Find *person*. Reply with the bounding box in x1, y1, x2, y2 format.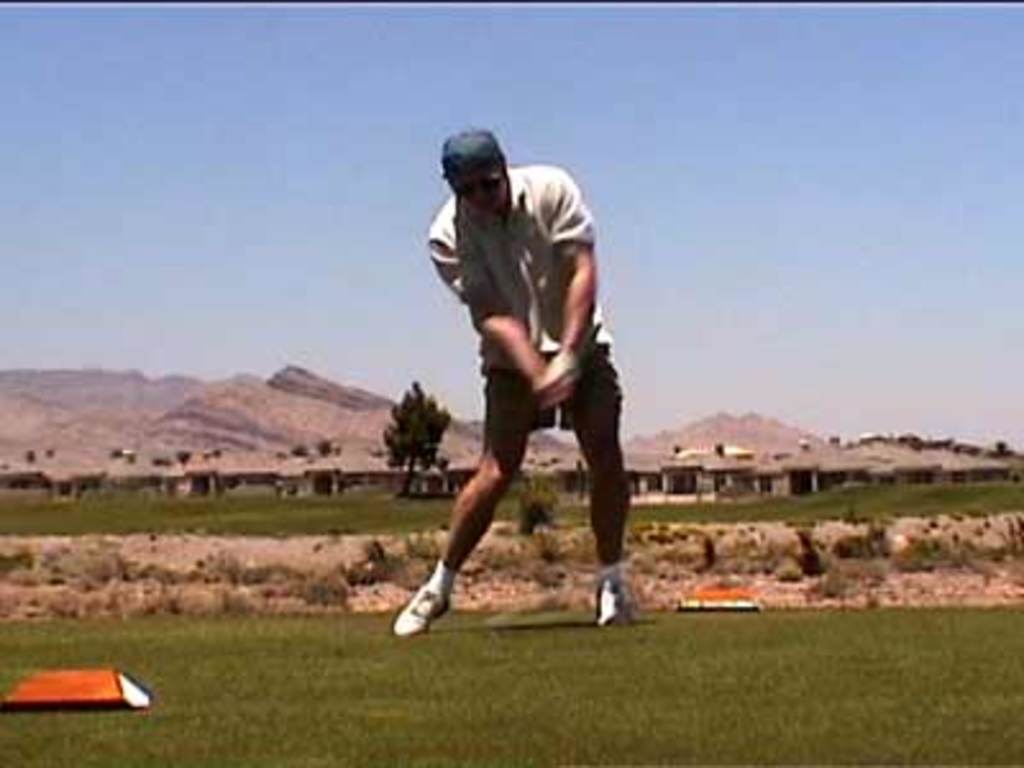
392, 131, 637, 640.
